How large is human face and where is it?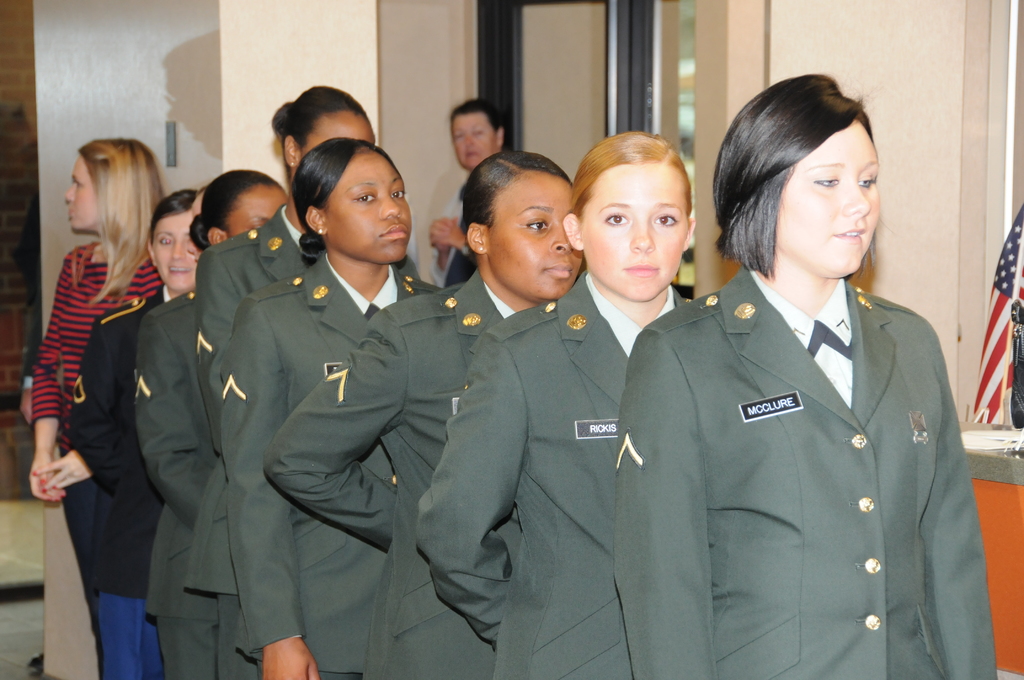
Bounding box: {"left": 155, "top": 213, "right": 201, "bottom": 291}.
